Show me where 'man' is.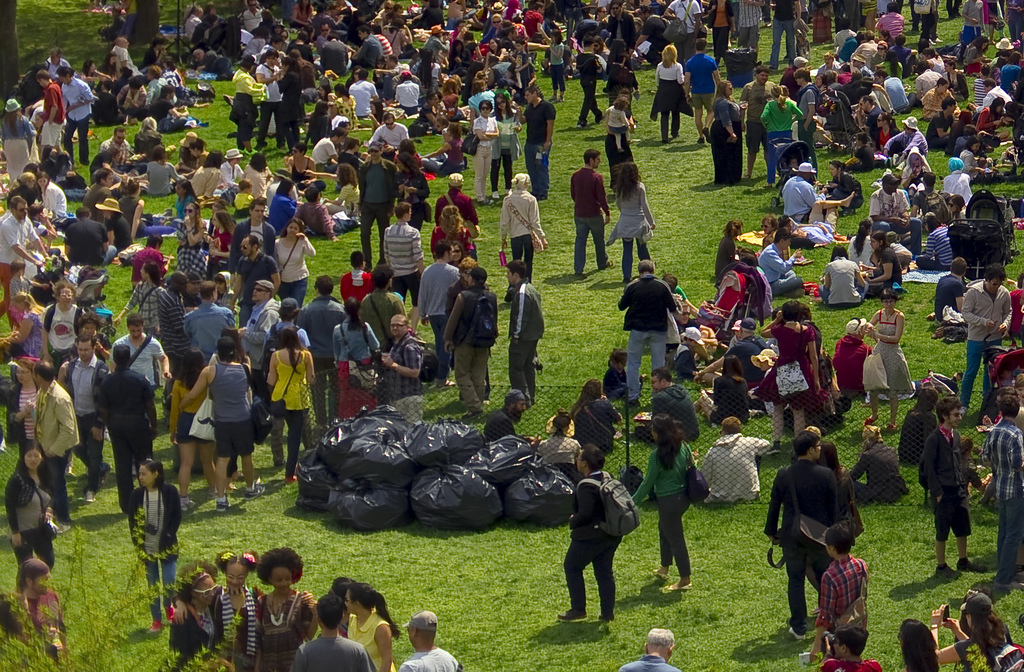
'man' is at detection(516, 81, 561, 207).
